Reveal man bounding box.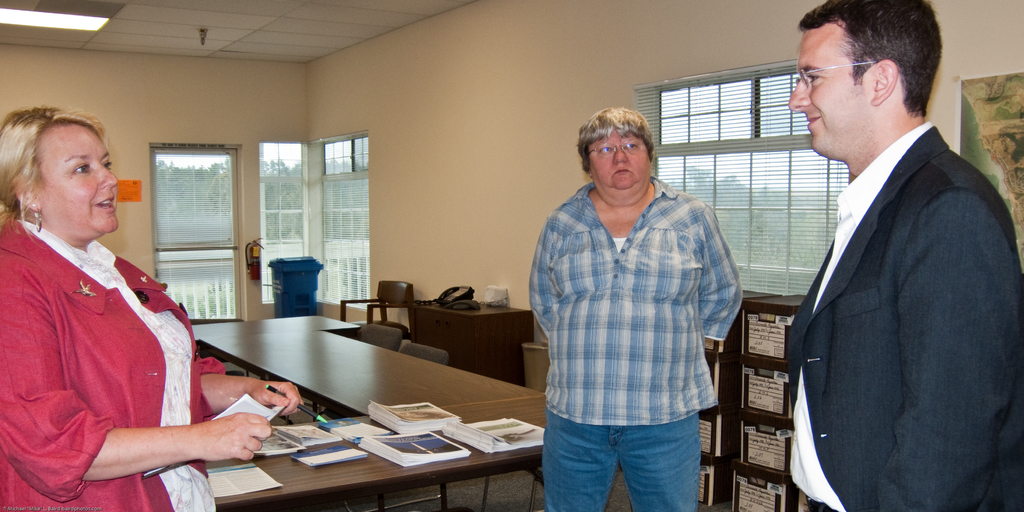
Revealed: select_region(538, 105, 744, 511).
